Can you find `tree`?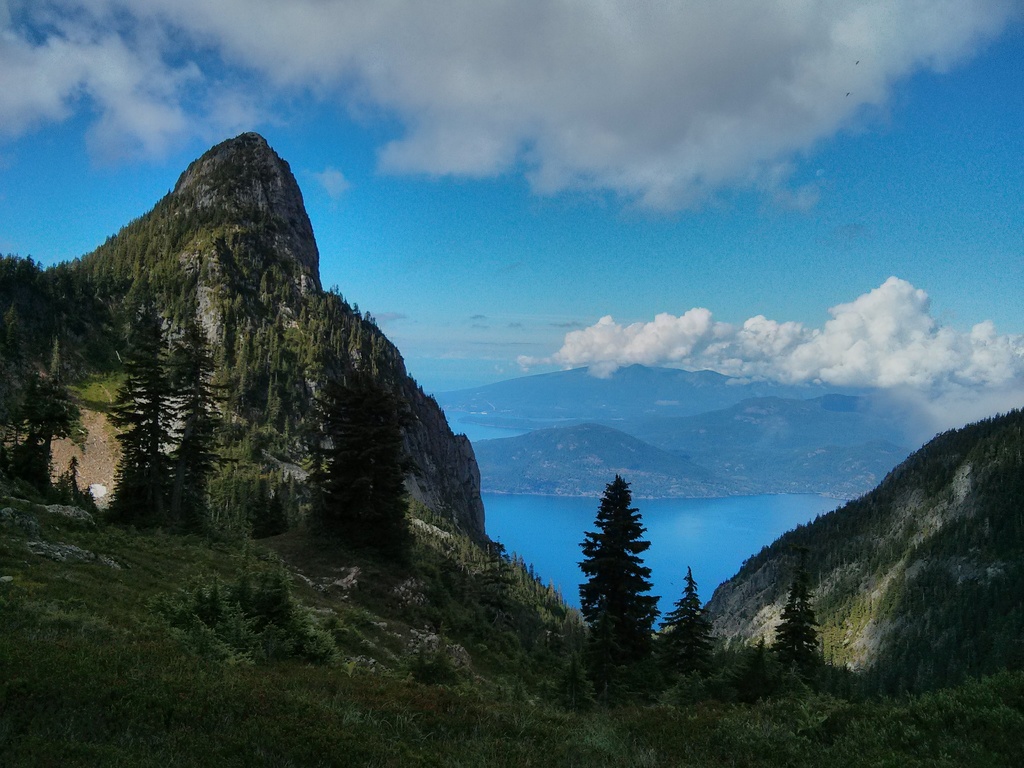
Yes, bounding box: x1=4, y1=326, x2=93, y2=469.
